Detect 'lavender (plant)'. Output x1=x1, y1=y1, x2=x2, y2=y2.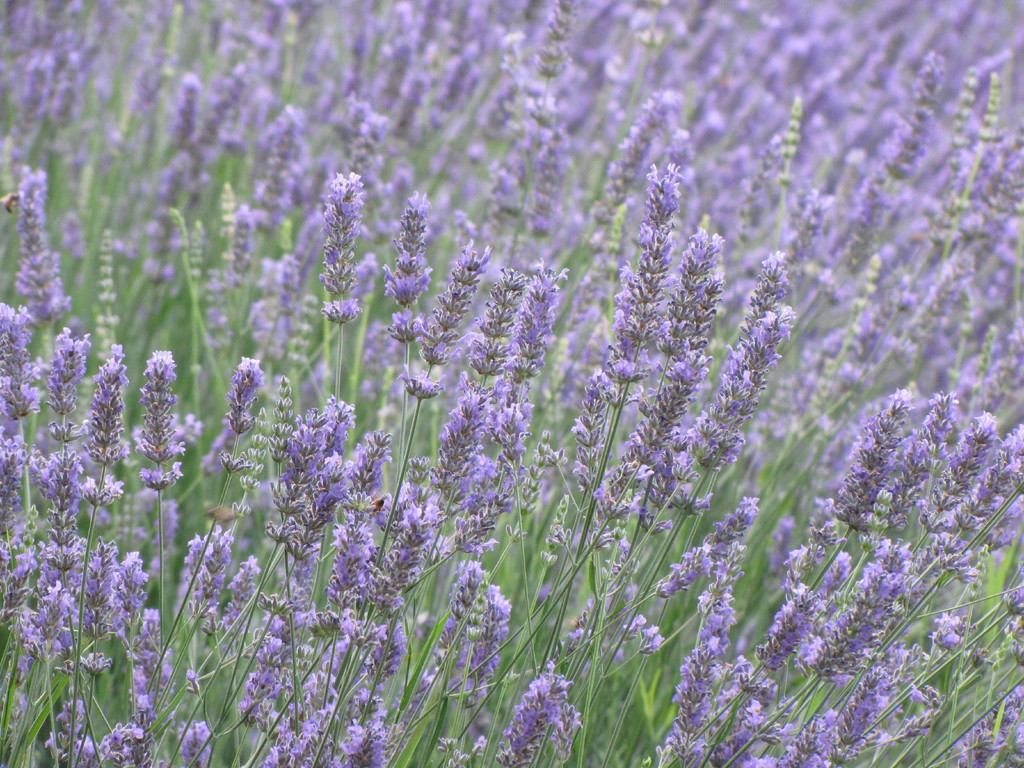
x1=97, y1=547, x2=148, y2=767.
